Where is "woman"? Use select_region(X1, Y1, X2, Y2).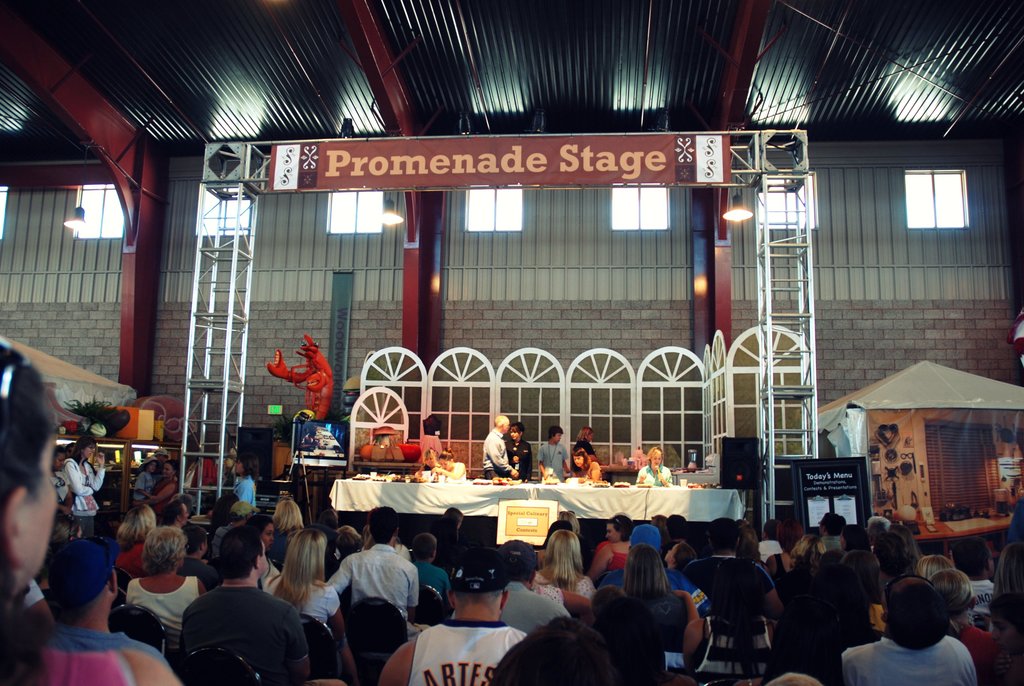
select_region(507, 420, 531, 480).
